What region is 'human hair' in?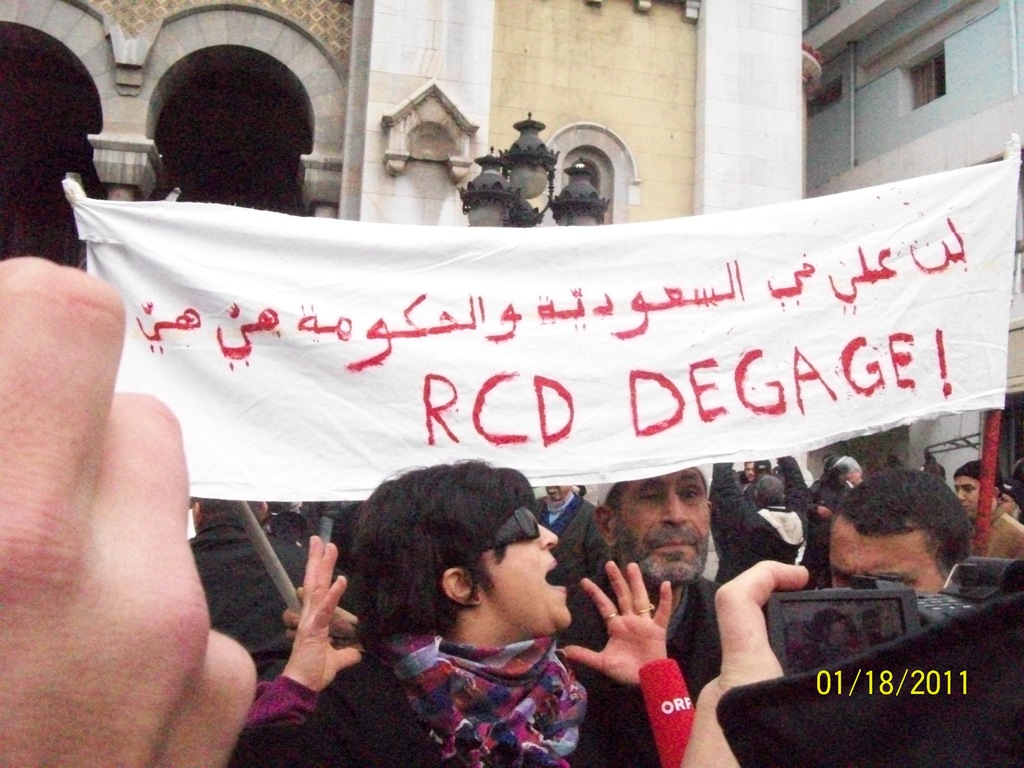
[x1=190, y1=493, x2=266, y2=518].
